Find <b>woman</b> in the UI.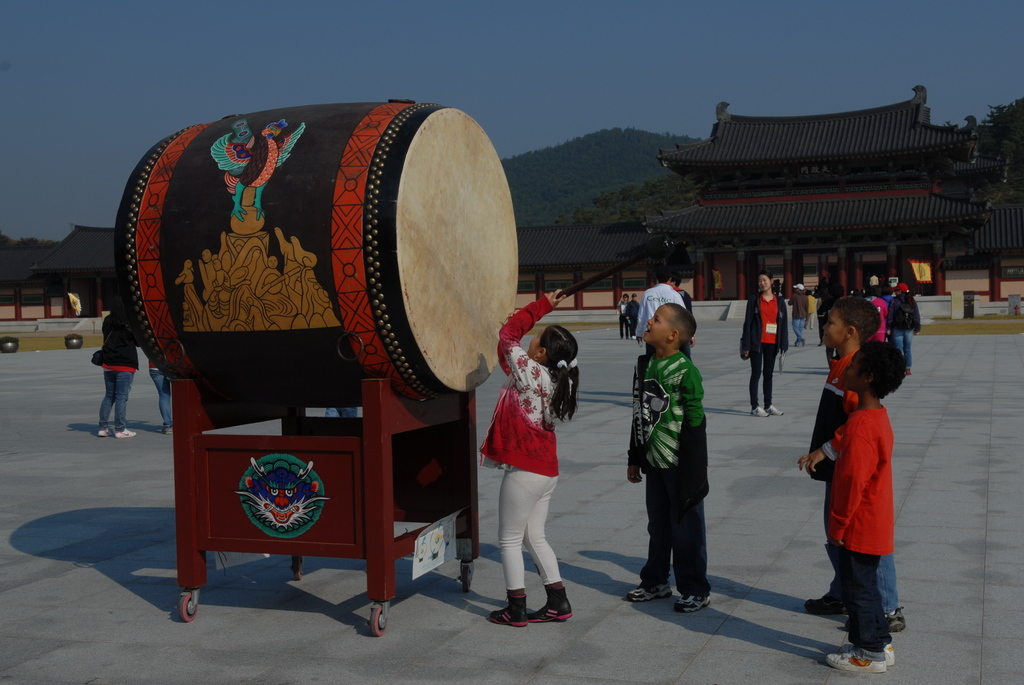
UI element at <region>748, 266, 787, 429</region>.
